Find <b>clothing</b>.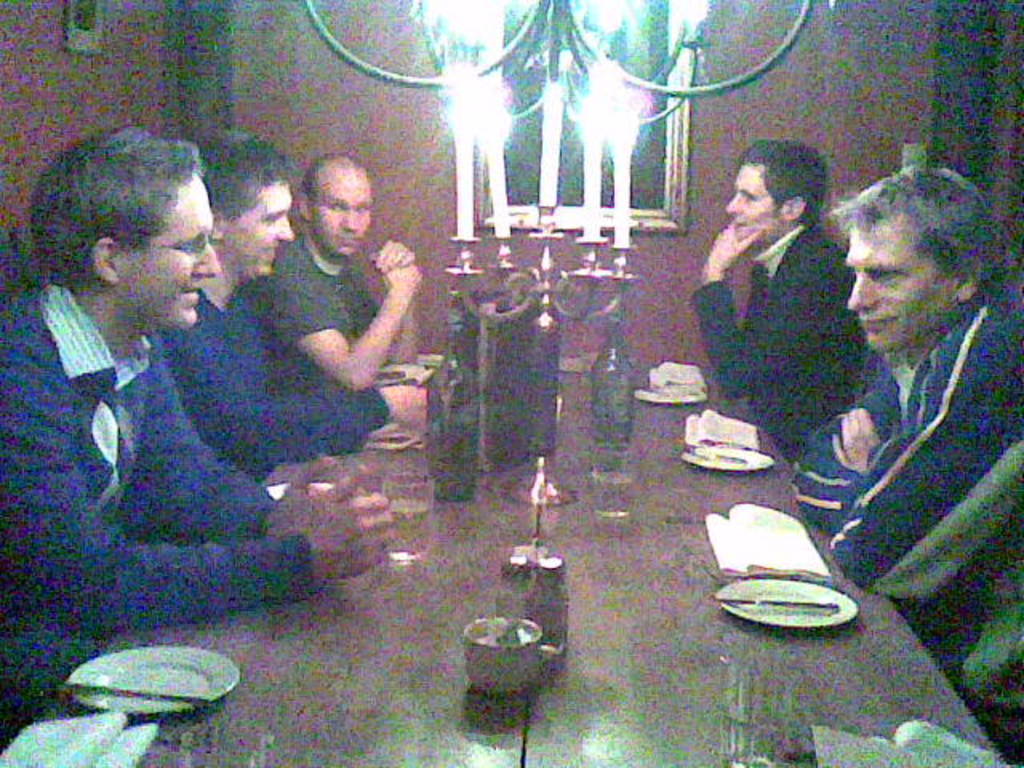
787, 187, 1016, 630.
